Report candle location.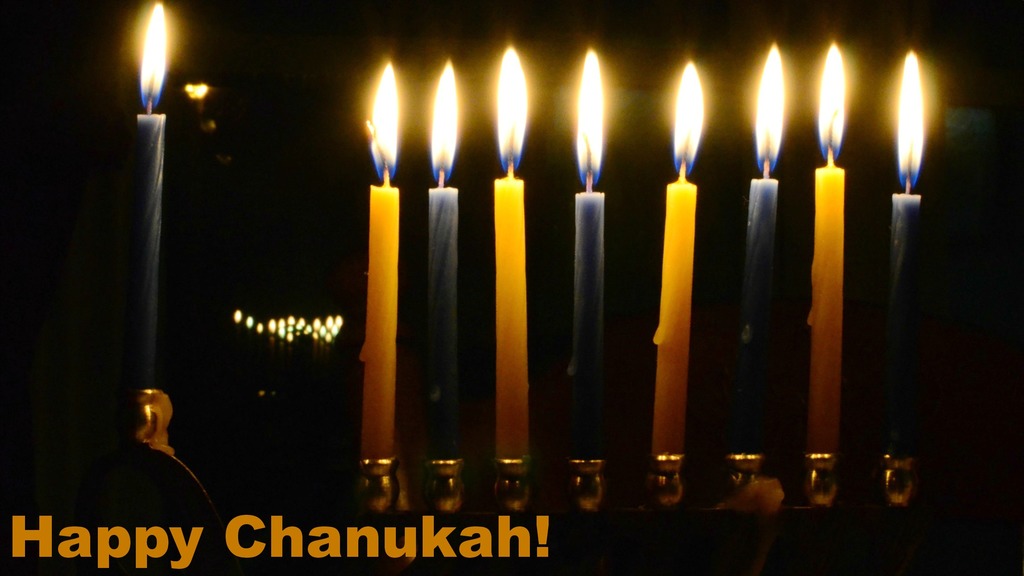
Report: bbox(884, 52, 922, 460).
